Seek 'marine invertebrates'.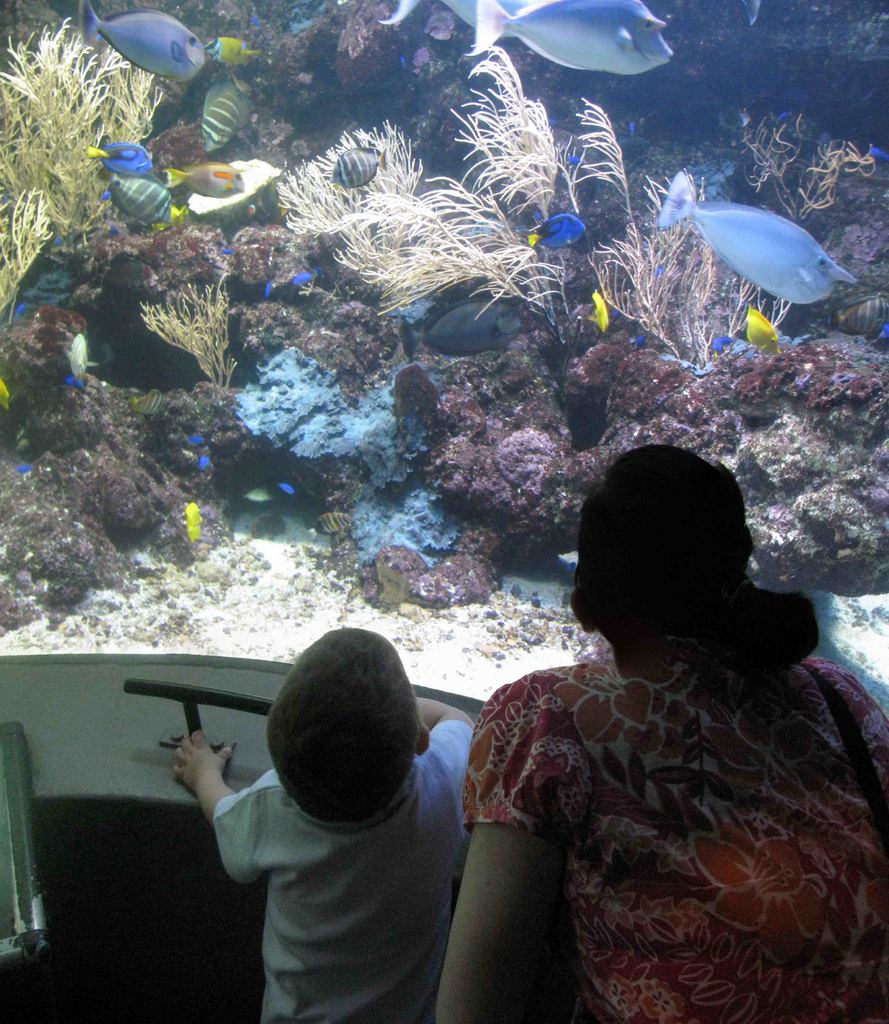
[465, 0, 675, 77].
